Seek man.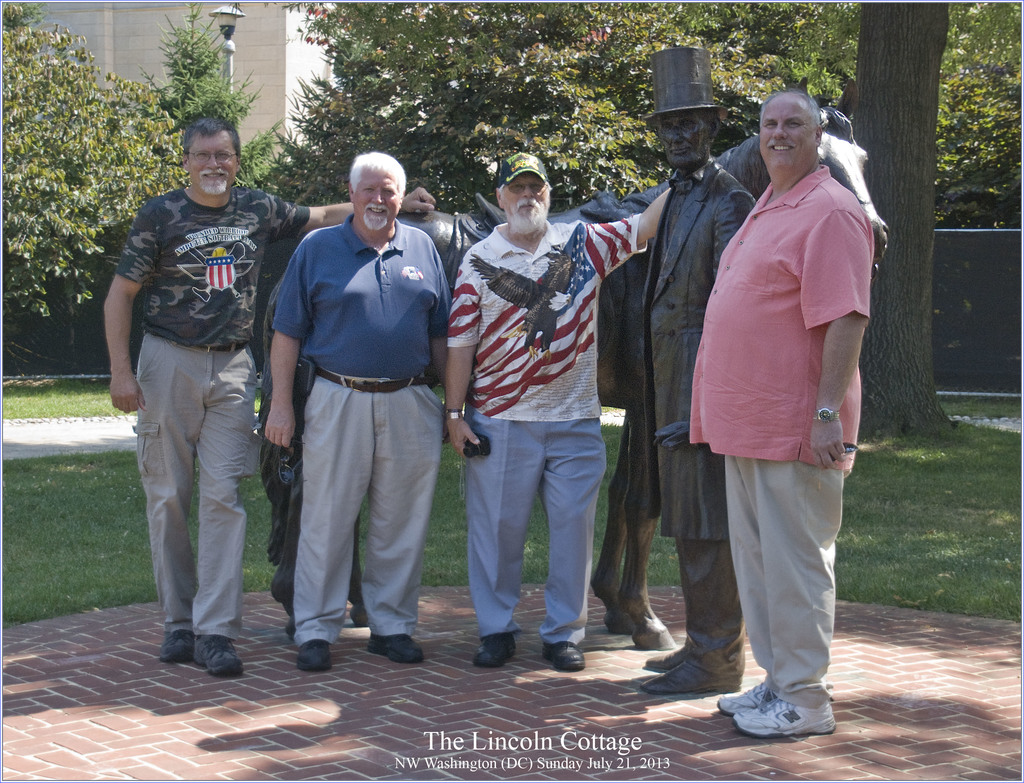
(639,42,760,695).
